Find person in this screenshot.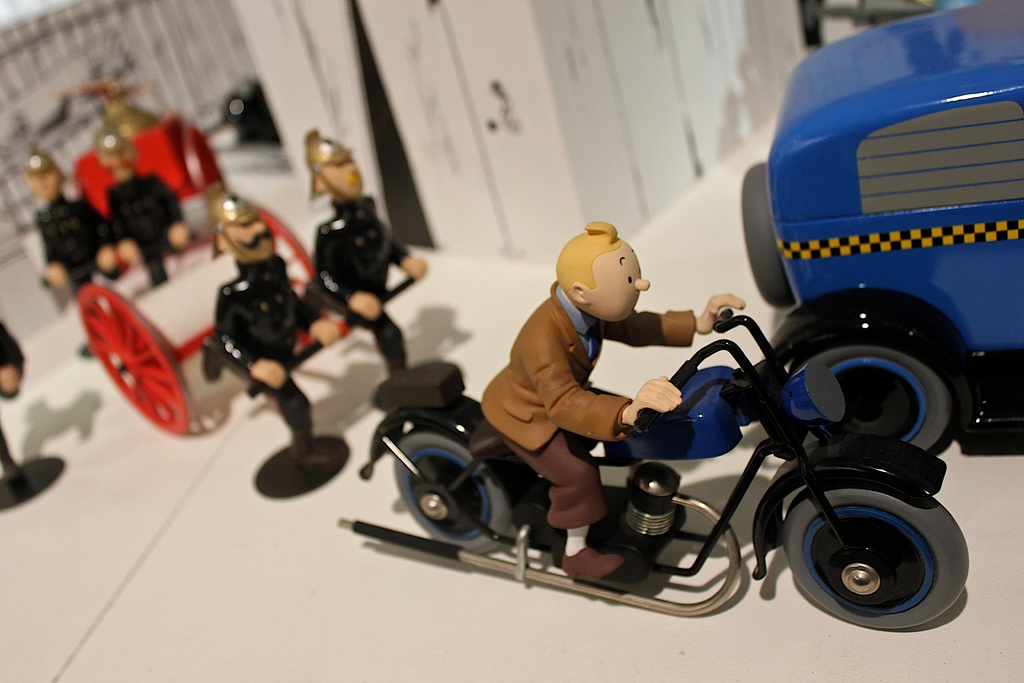
The bounding box for person is 310 130 431 373.
